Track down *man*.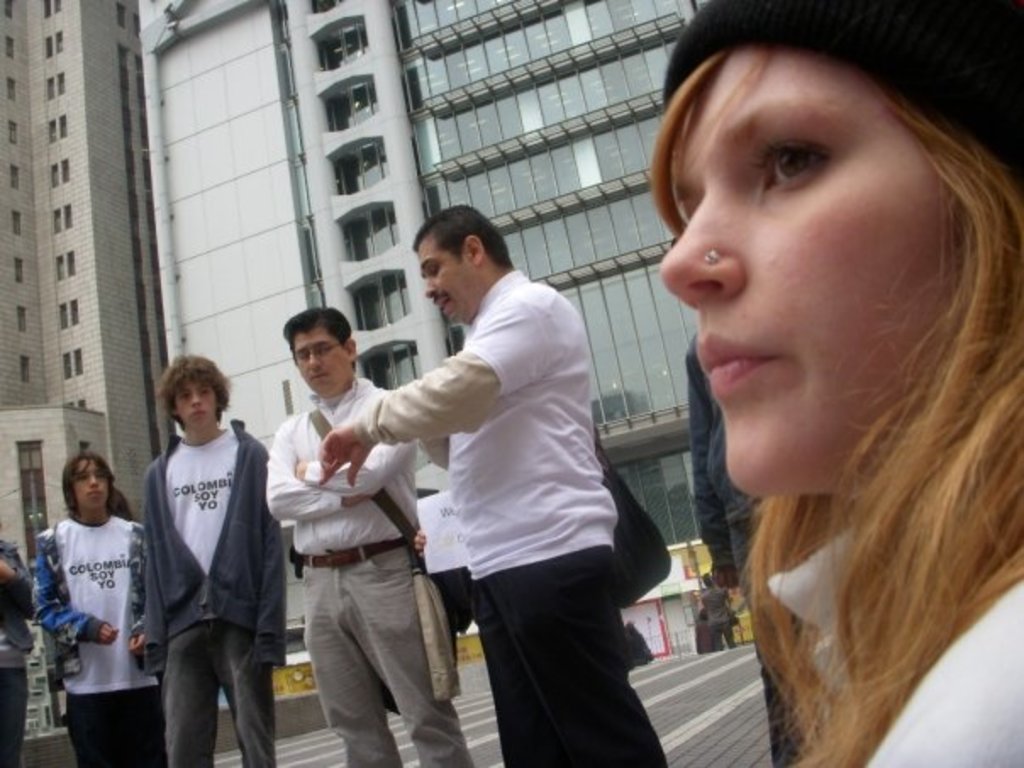
Tracked to (x1=266, y1=305, x2=475, y2=766).
